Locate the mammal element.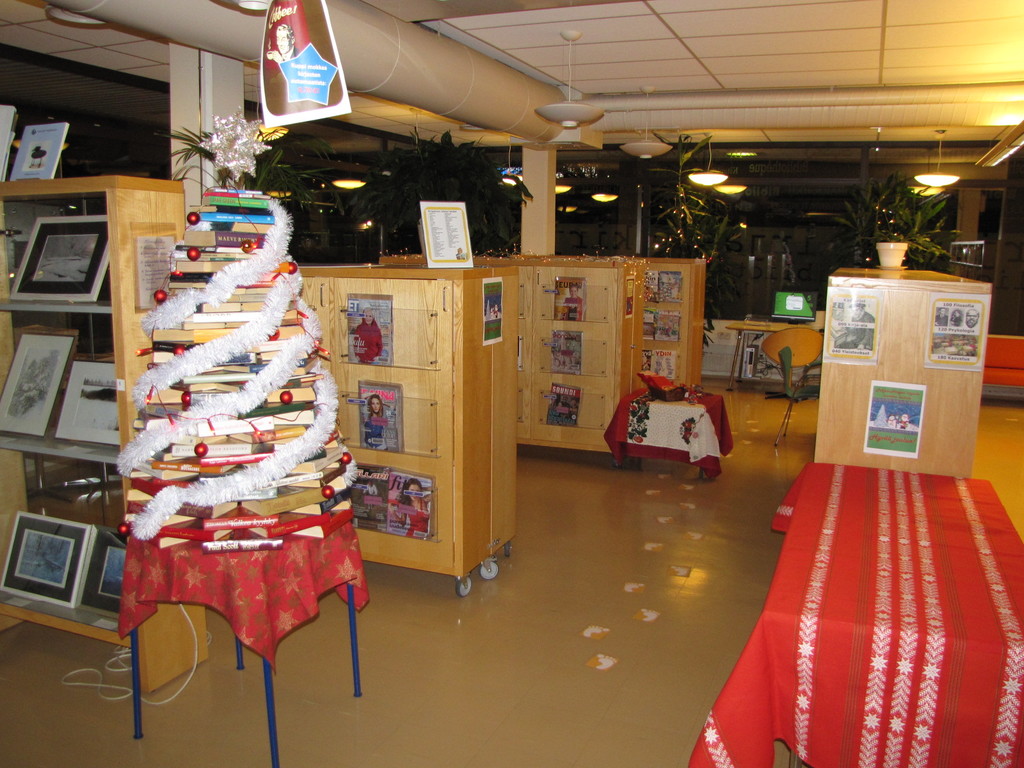
Element bbox: 349/310/389/367.
